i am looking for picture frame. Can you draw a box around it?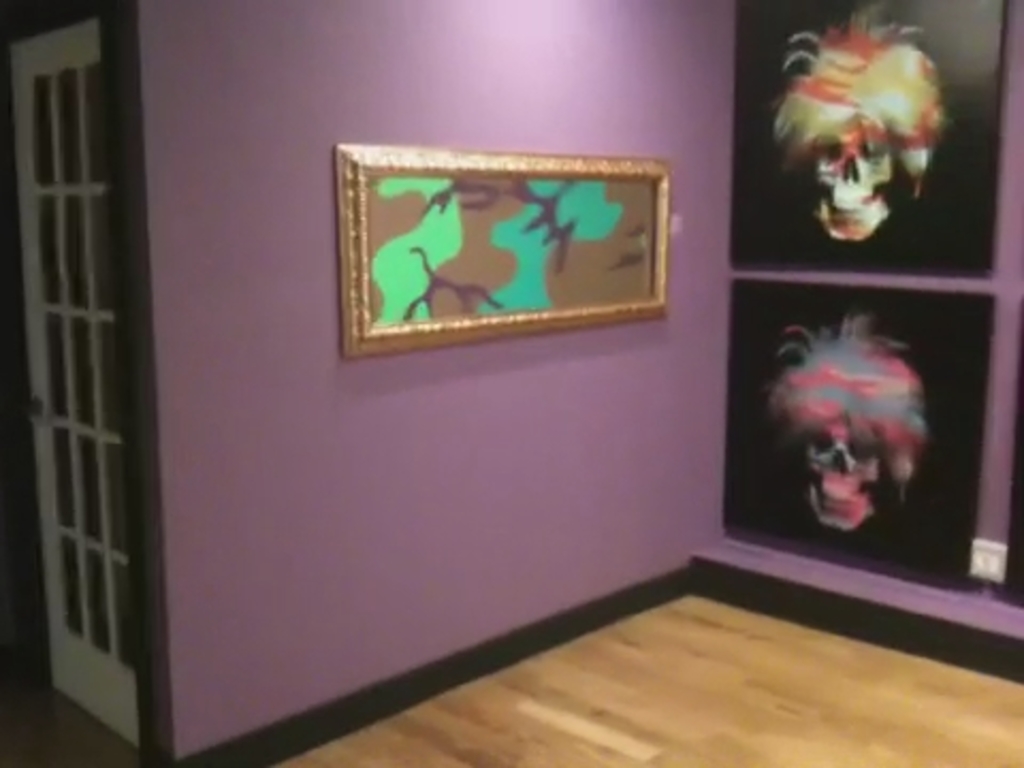
Sure, the bounding box is <bbox>719, 282, 992, 593</bbox>.
